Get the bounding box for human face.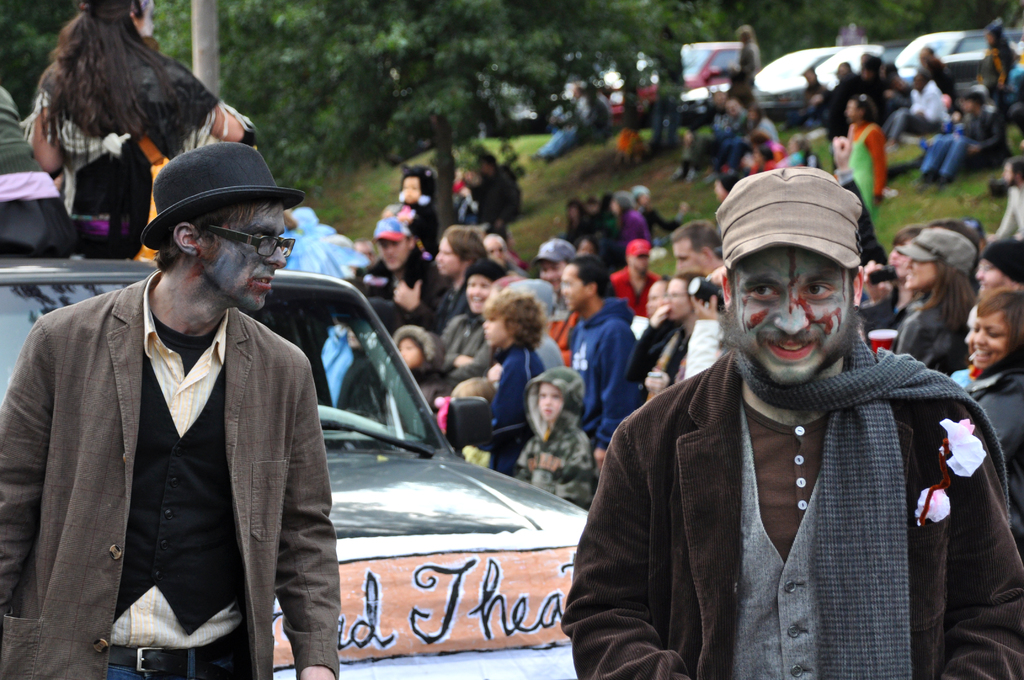
select_region(136, 0, 156, 40).
